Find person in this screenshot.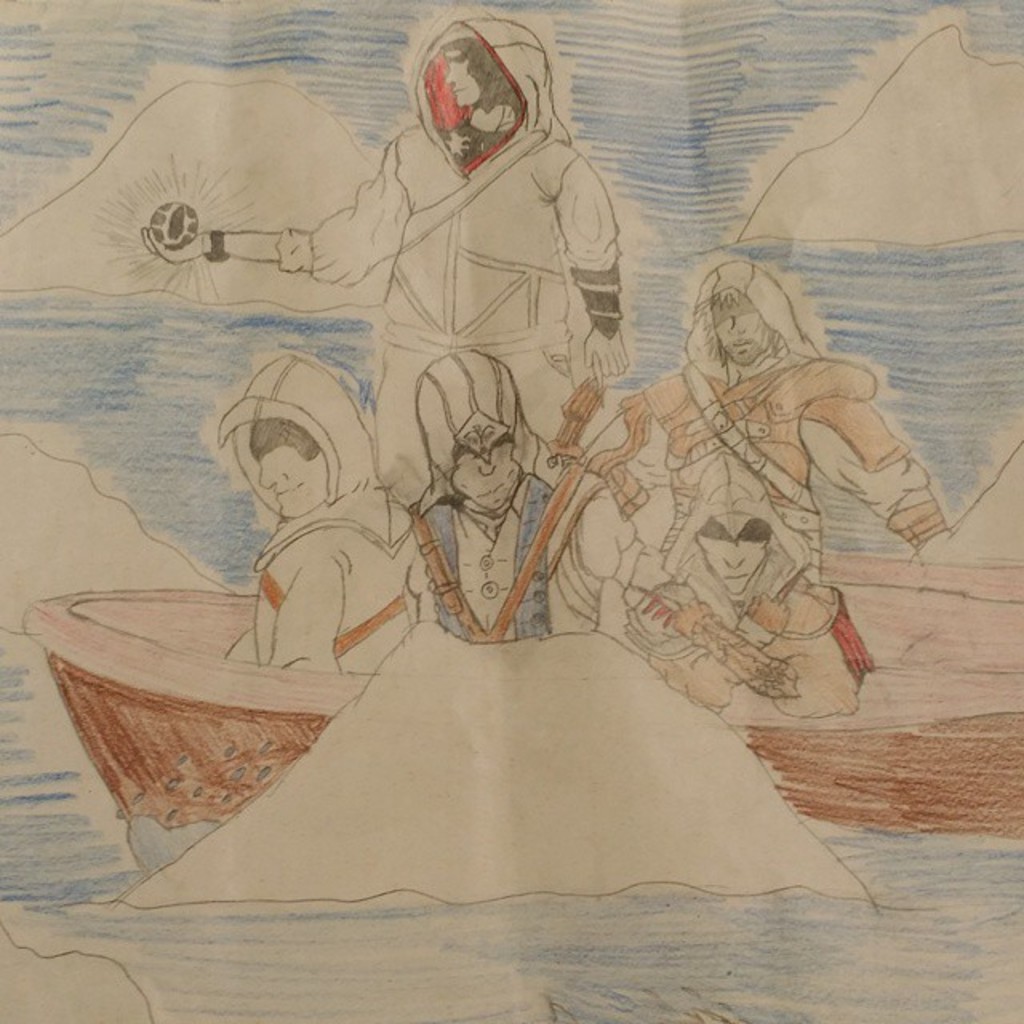
The bounding box for person is (left=534, top=211, right=907, bottom=789).
